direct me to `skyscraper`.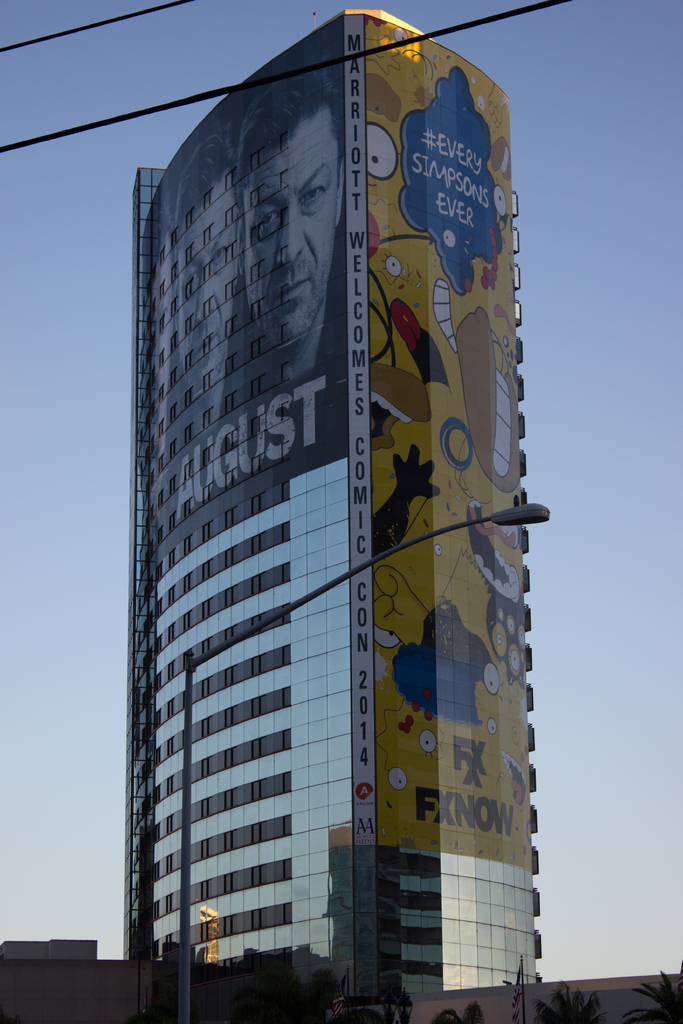
Direction: [118,6,548,977].
